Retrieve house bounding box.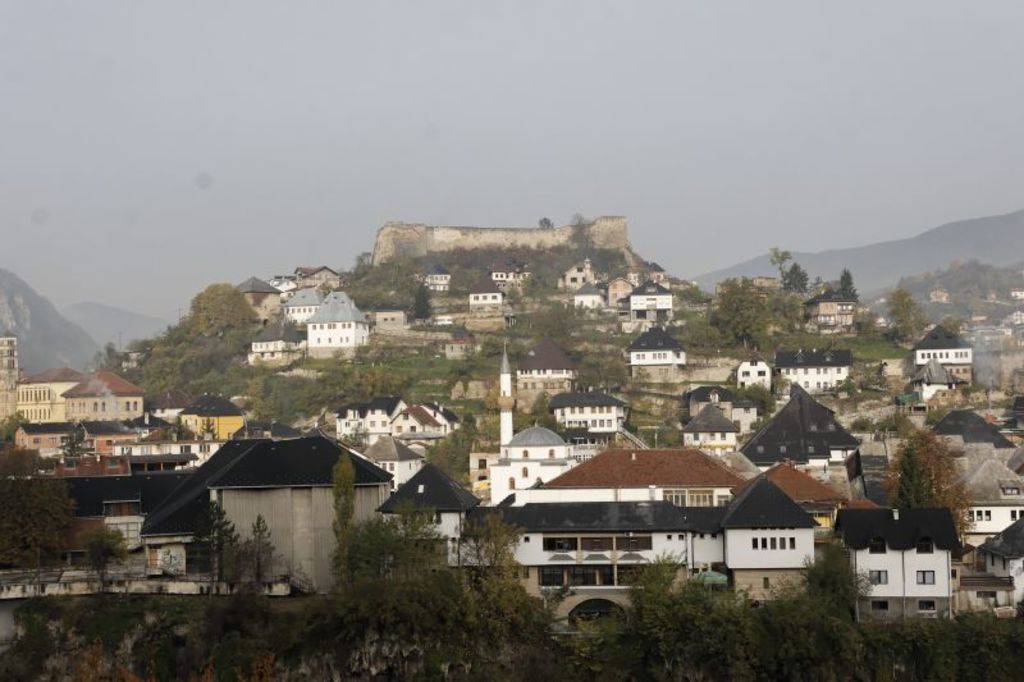
Bounding box: bbox(603, 267, 636, 312).
